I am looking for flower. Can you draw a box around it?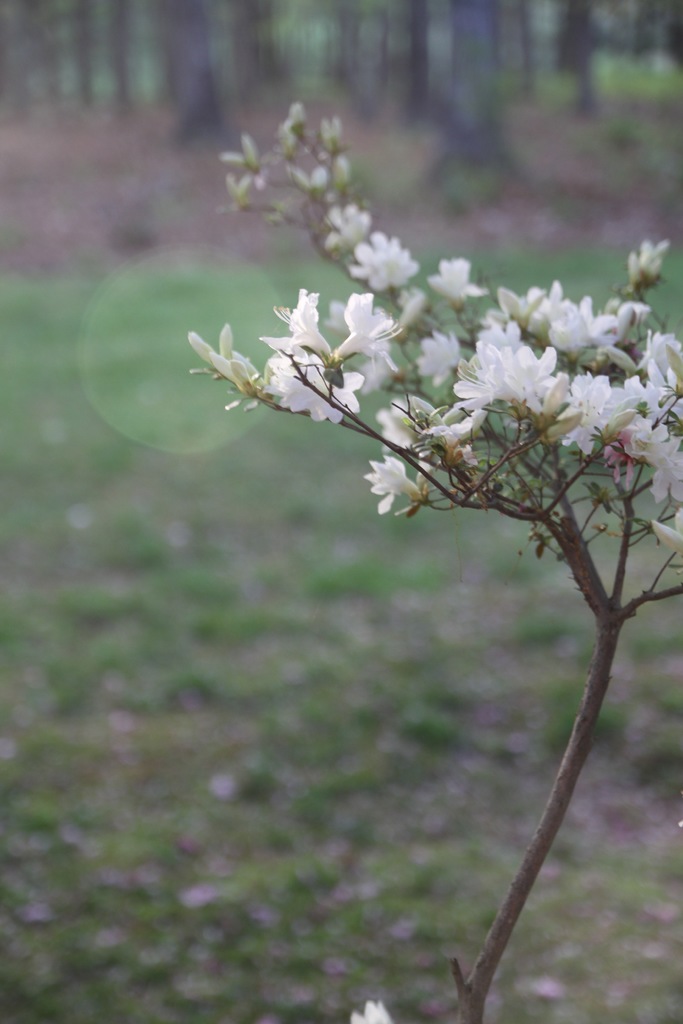
Sure, the bounding box is [x1=333, y1=283, x2=409, y2=370].
